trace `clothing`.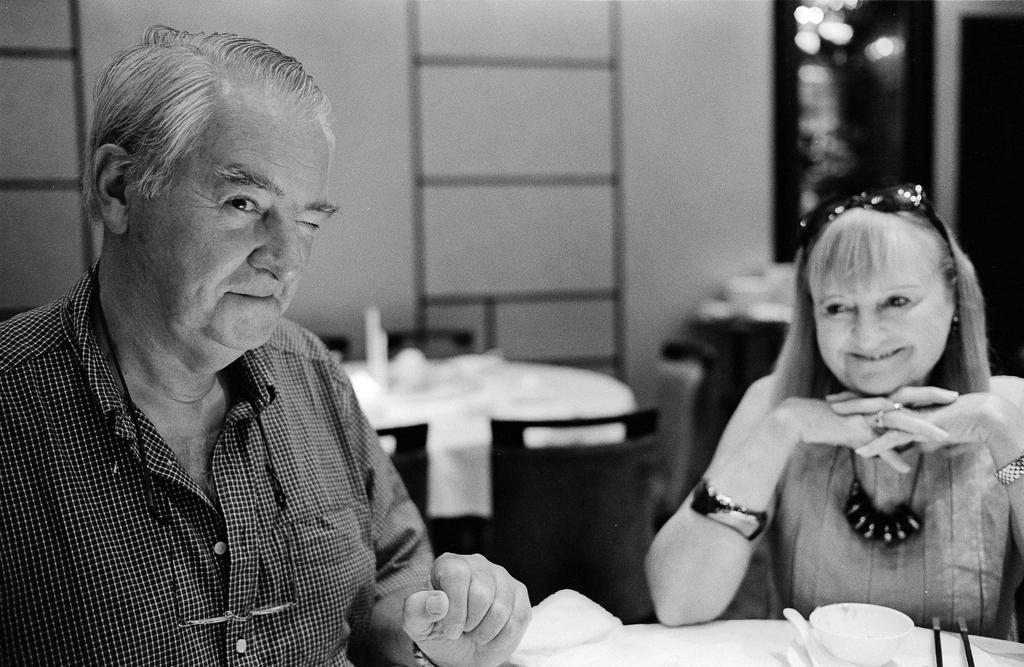
Traced to [x1=1, y1=246, x2=461, y2=664].
